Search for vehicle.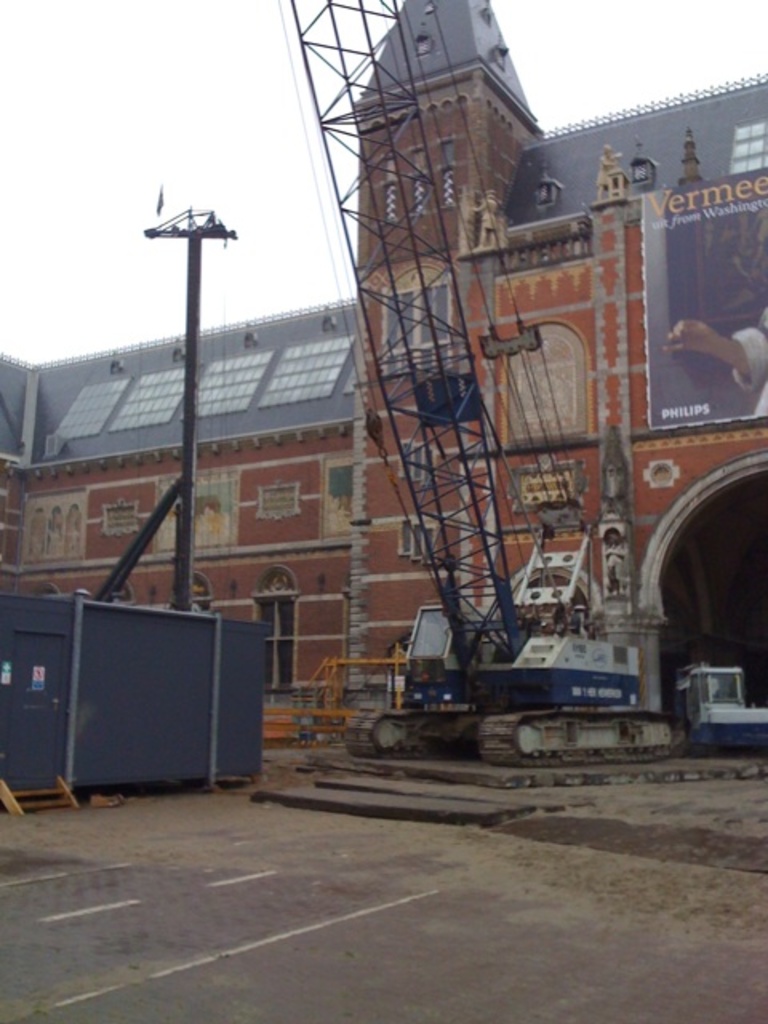
Found at (x1=336, y1=586, x2=690, y2=746).
